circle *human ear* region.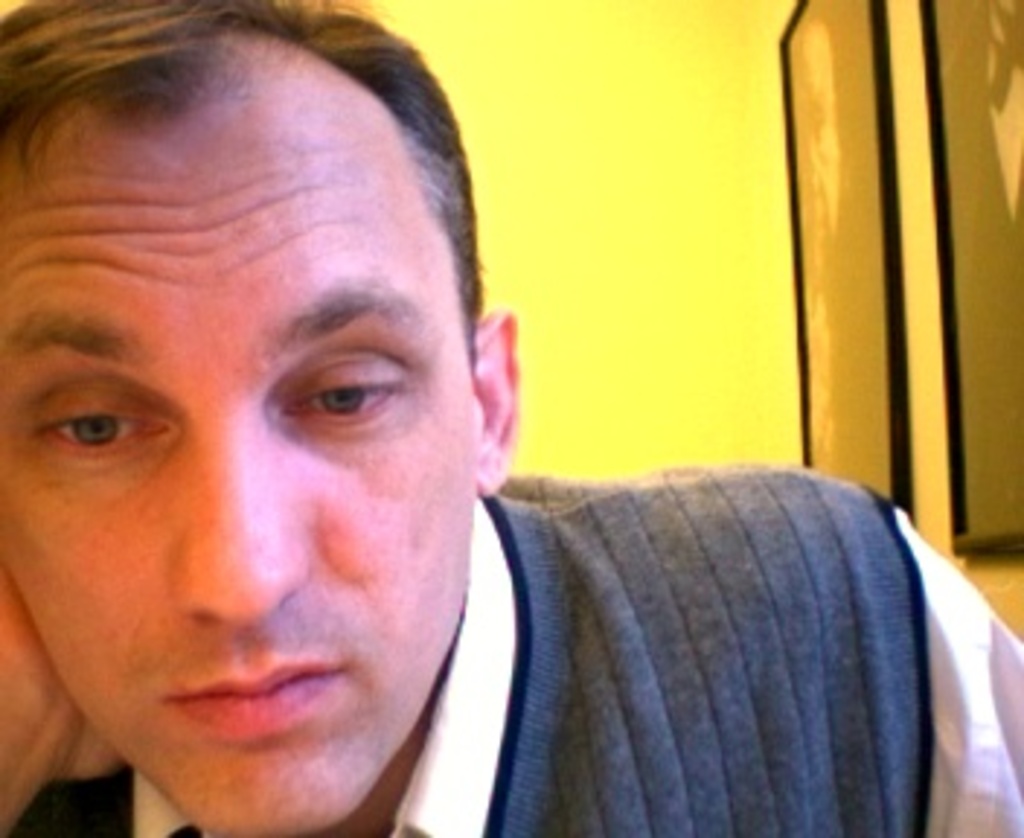
Region: select_region(471, 303, 521, 503).
